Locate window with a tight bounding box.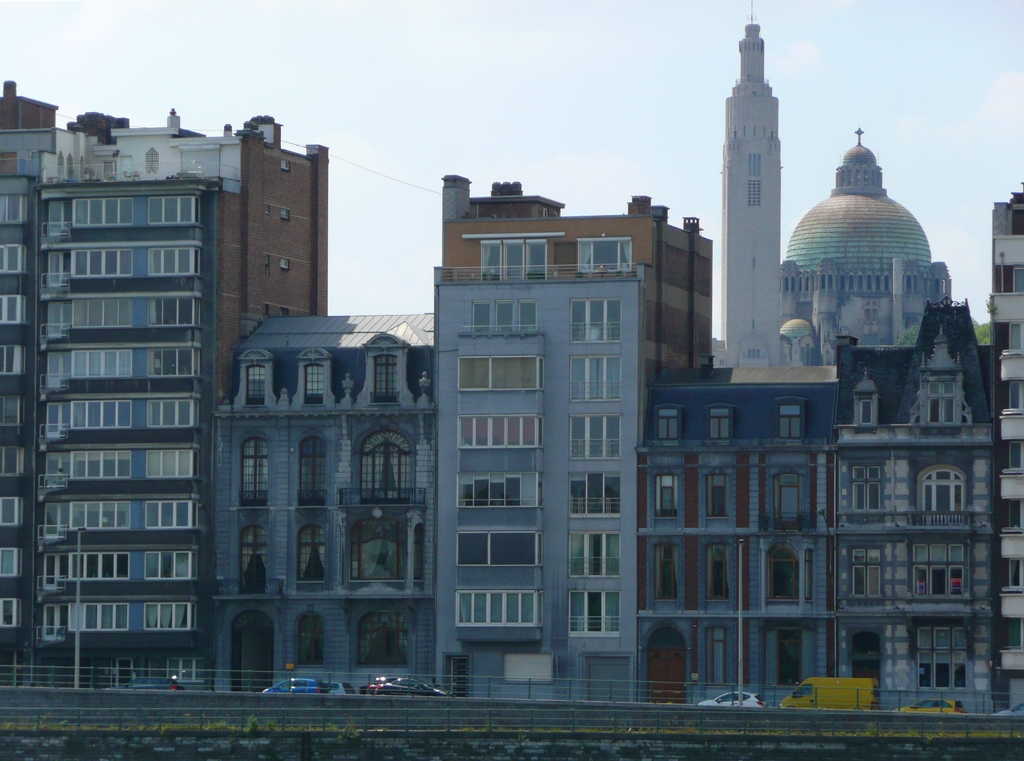
bbox=[292, 521, 332, 602].
